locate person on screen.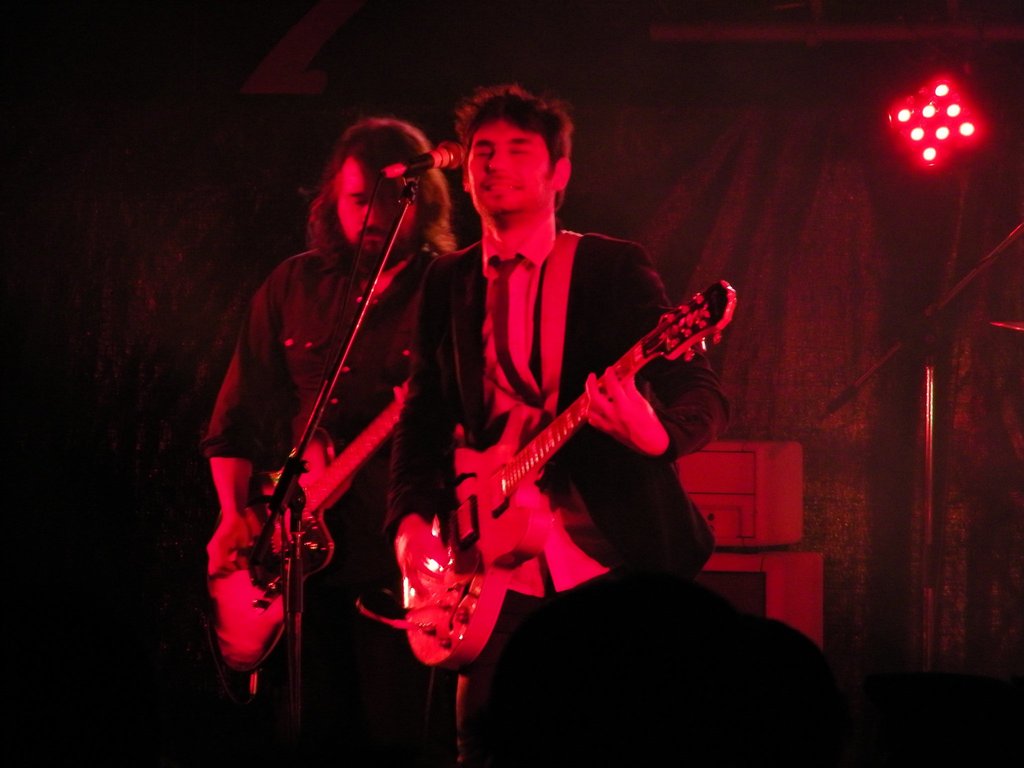
On screen at 371:81:728:767.
